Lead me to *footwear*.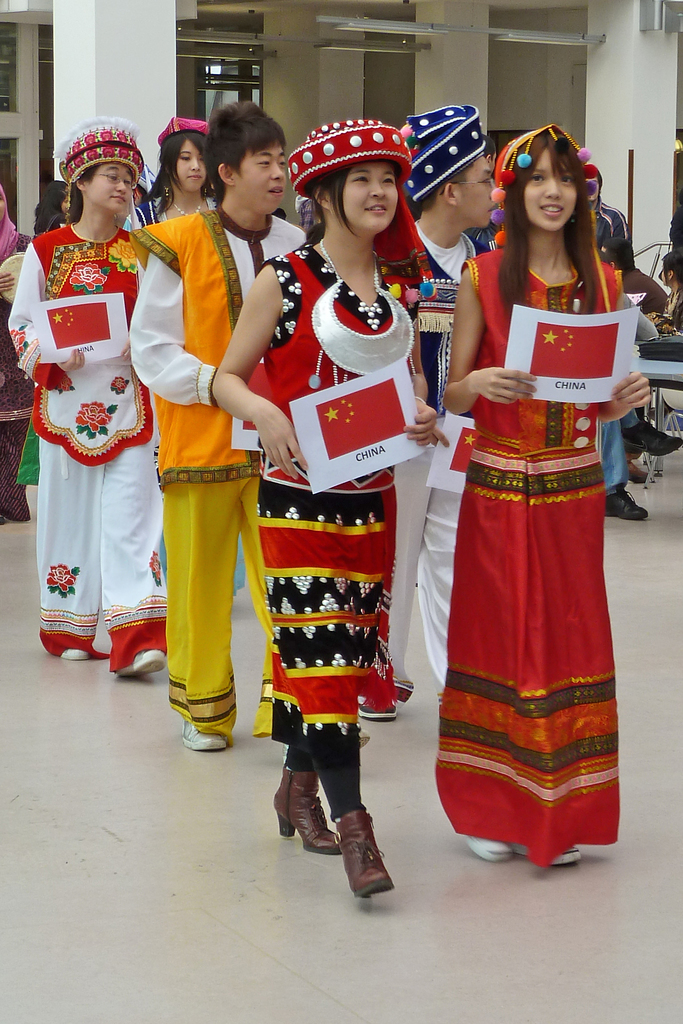
Lead to box=[466, 834, 513, 865].
